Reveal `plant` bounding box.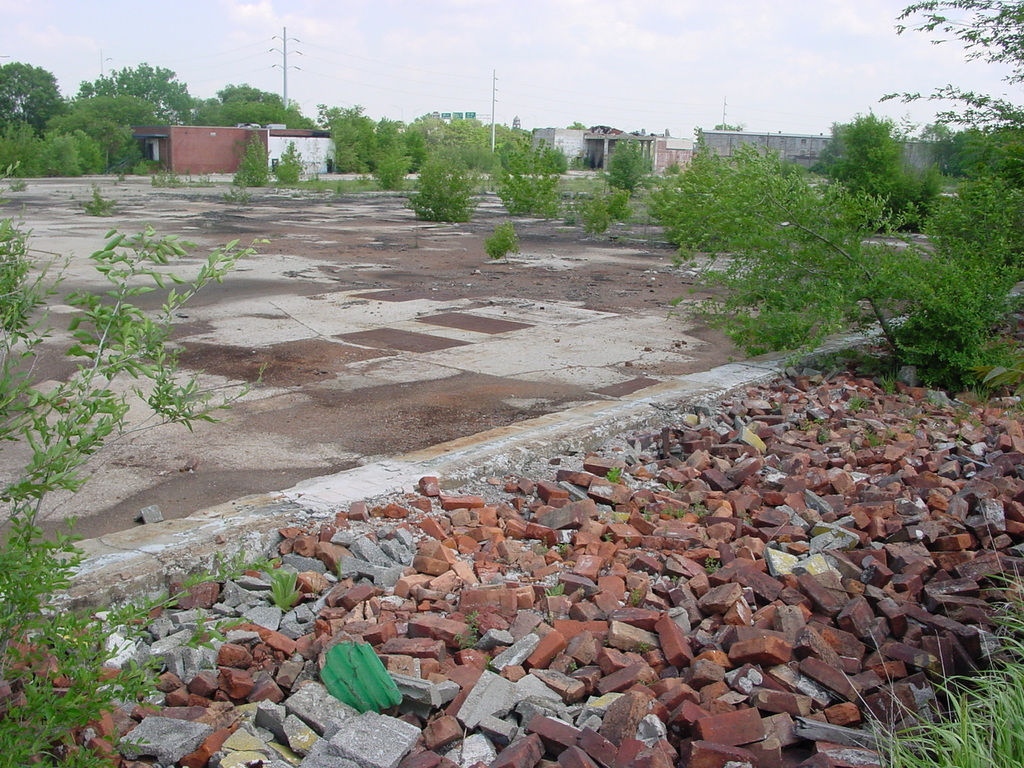
Revealed: <box>375,148,411,194</box>.
